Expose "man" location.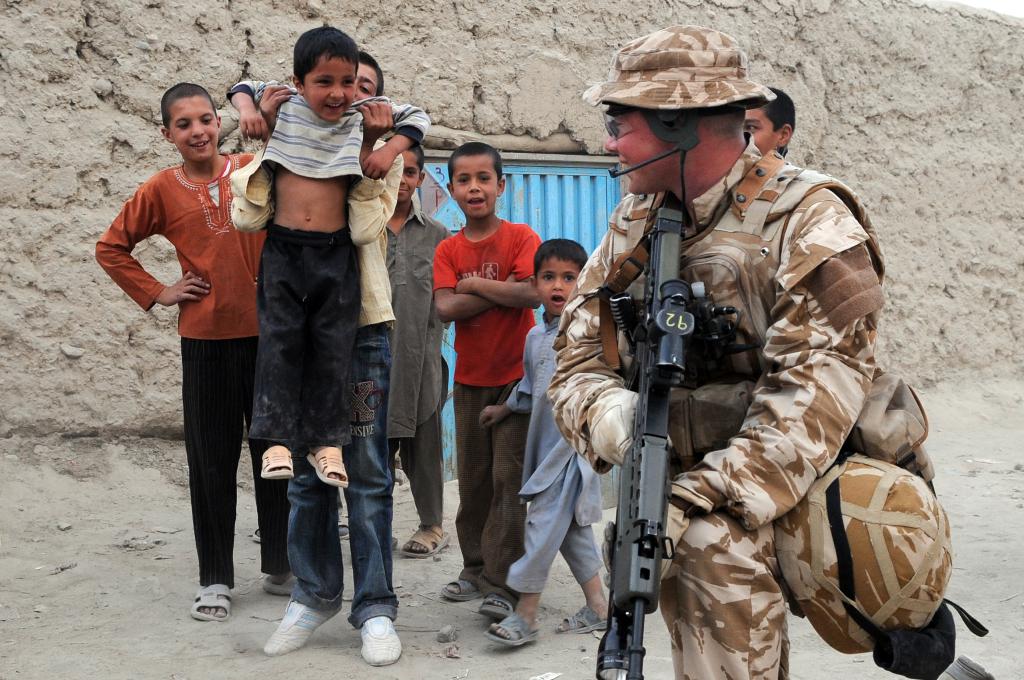
Exposed at box(531, 45, 938, 679).
